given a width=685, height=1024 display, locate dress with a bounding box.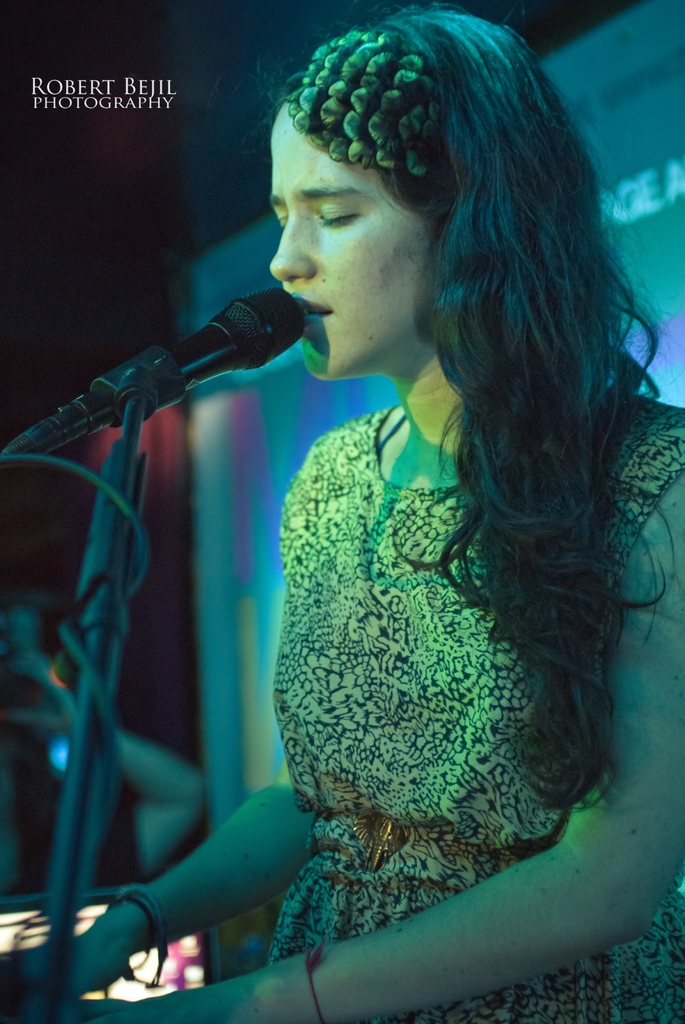
Located: {"x1": 269, "y1": 406, "x2": 684, "y2": 1023}.
